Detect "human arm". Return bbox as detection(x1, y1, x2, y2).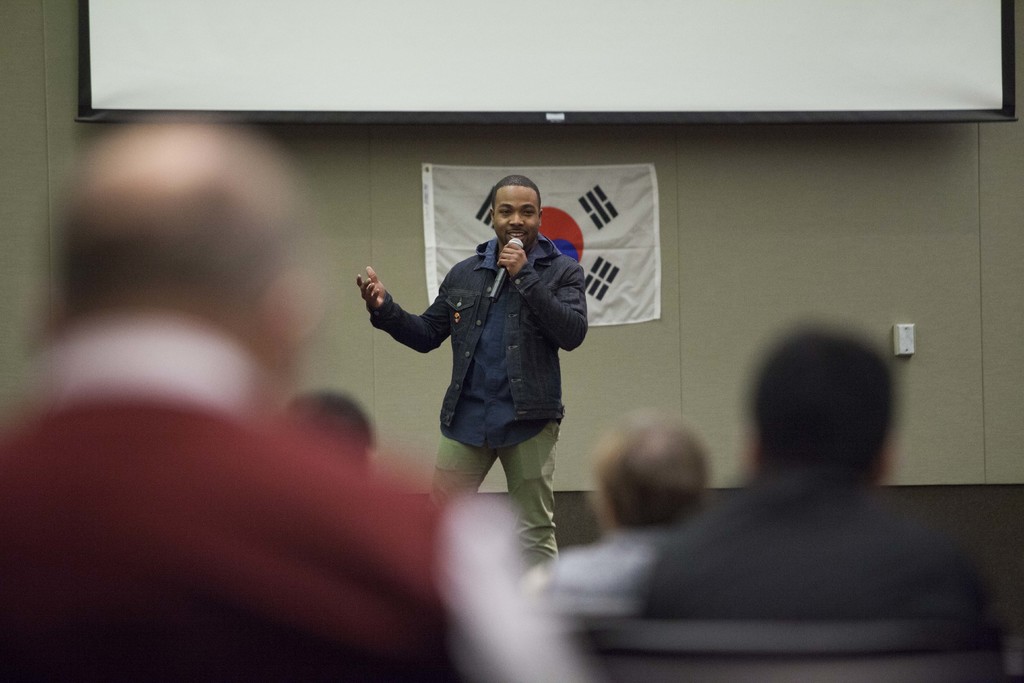
detection(493, 241, 596, 350).
